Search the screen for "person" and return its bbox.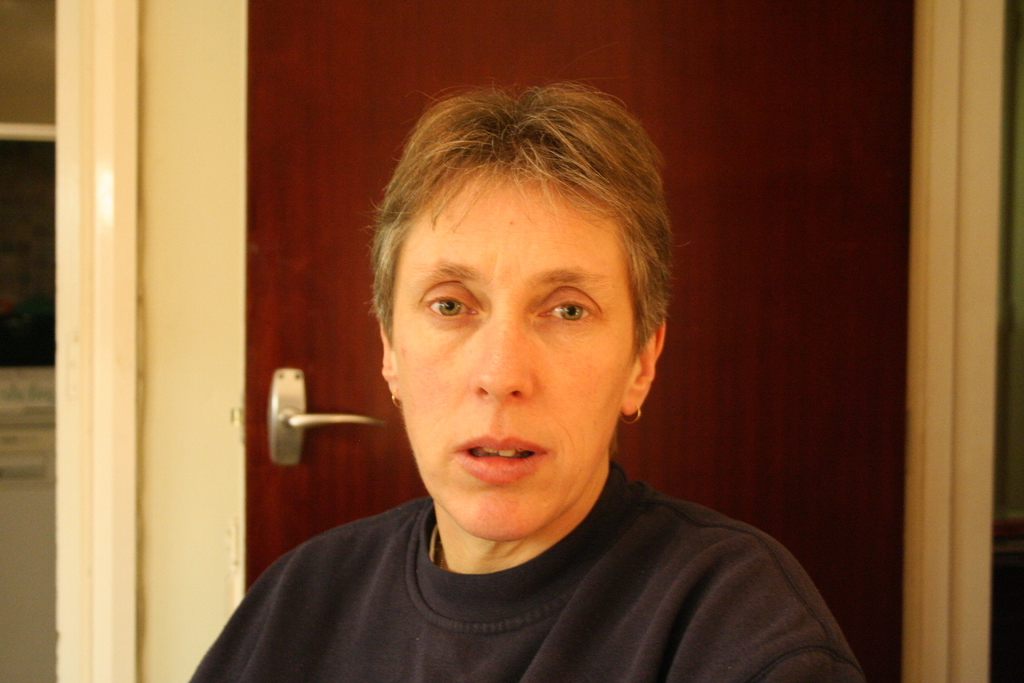
Found: crop(194, 76, 861, 682).
